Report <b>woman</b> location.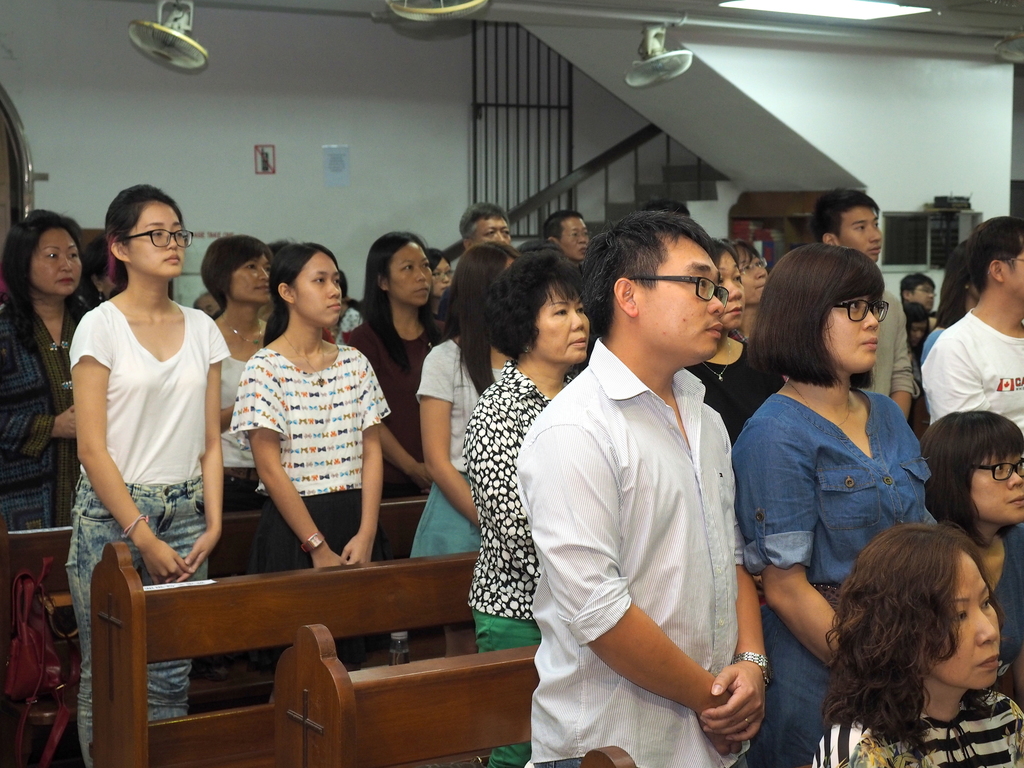
Report: (912,408,1023,701).
